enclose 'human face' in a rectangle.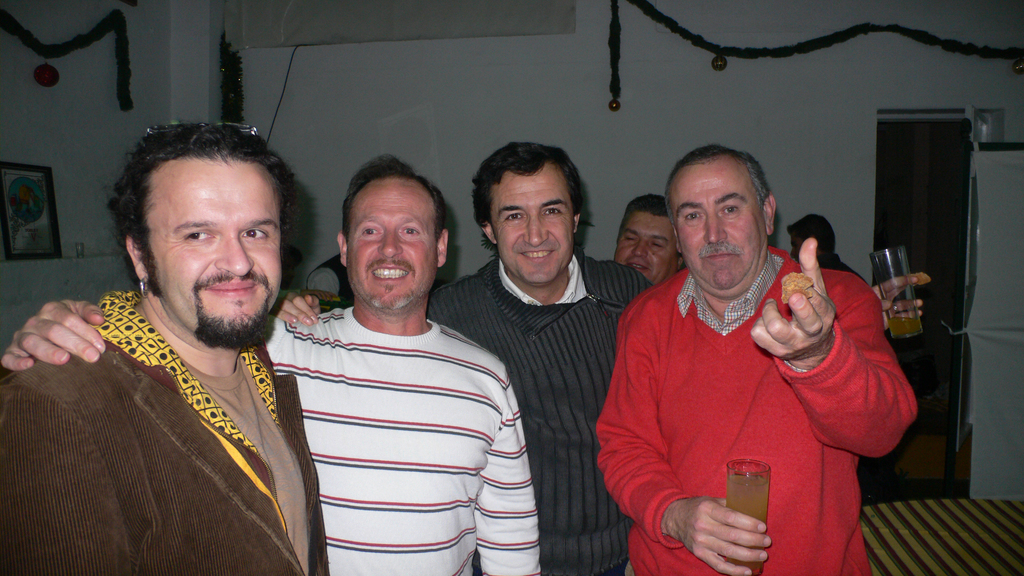
{"left": 664, "top": 162, "right": 764, "bottom": 297}.
